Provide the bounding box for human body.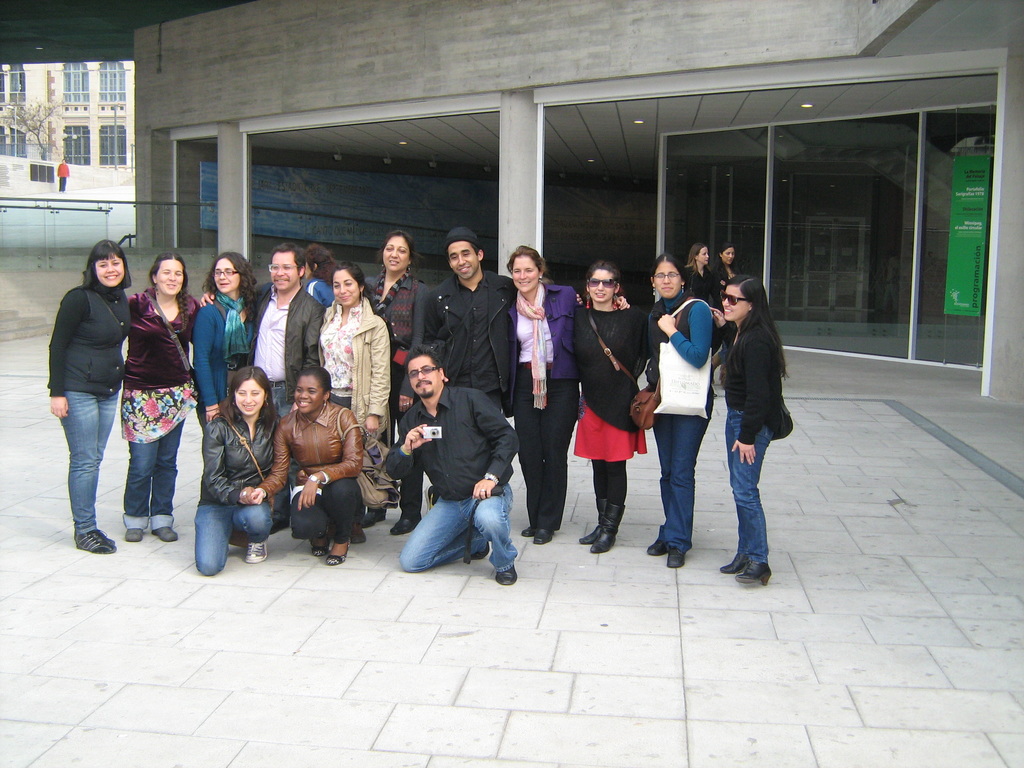
box=[268, 374, 372, 575].
